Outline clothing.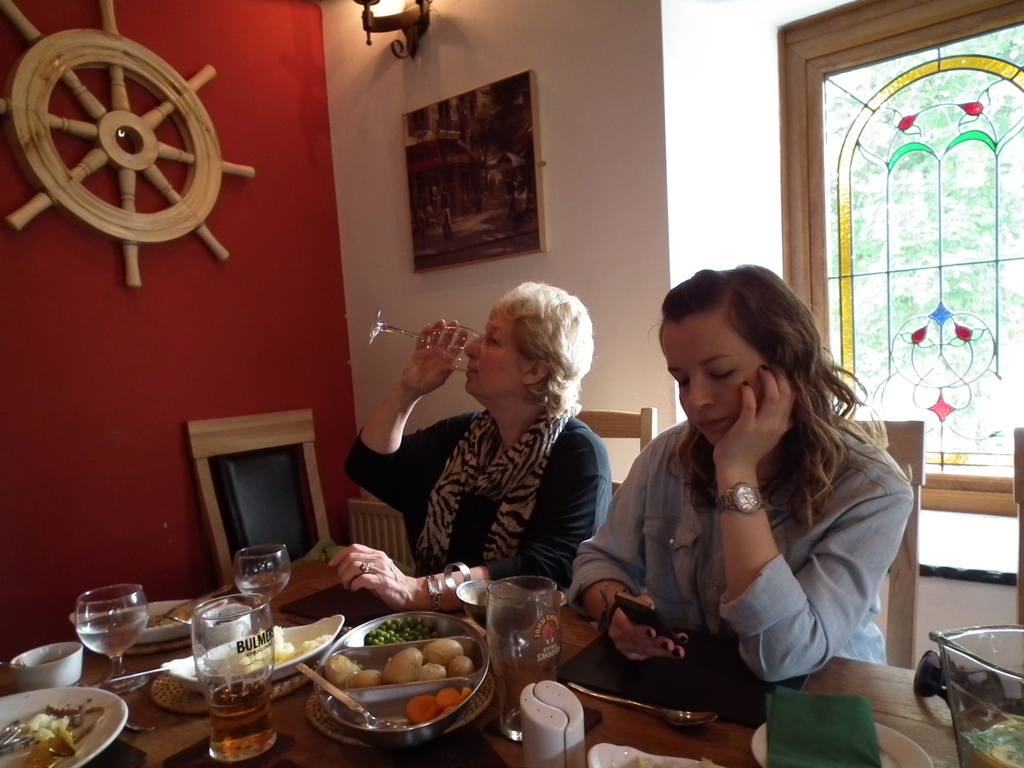
Outline: {"x1": 344, "y1": 399, "x2": 616, "y2": 603}.
